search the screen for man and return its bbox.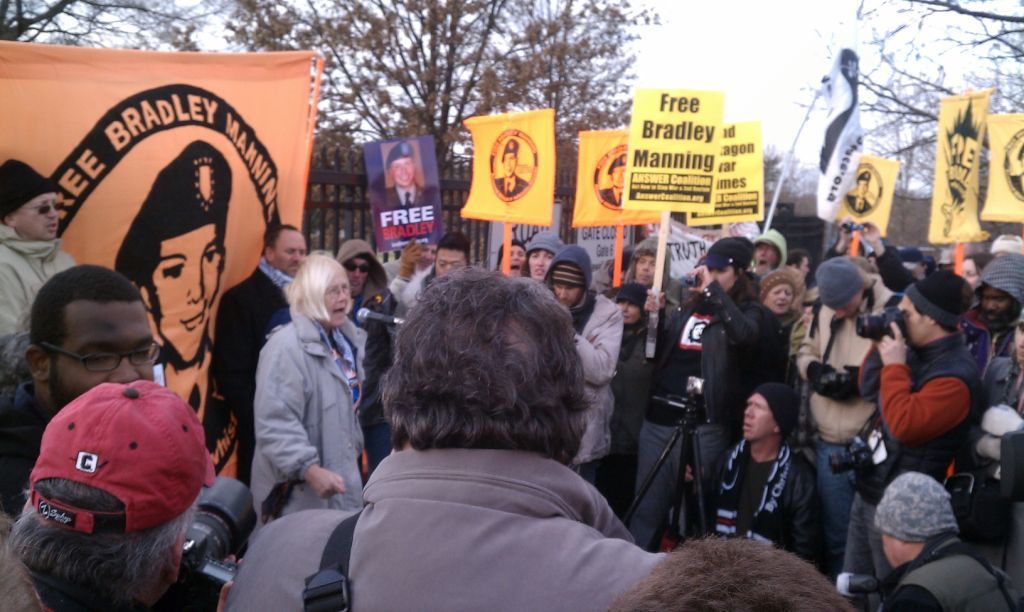
Found: 0/158/76/402.
